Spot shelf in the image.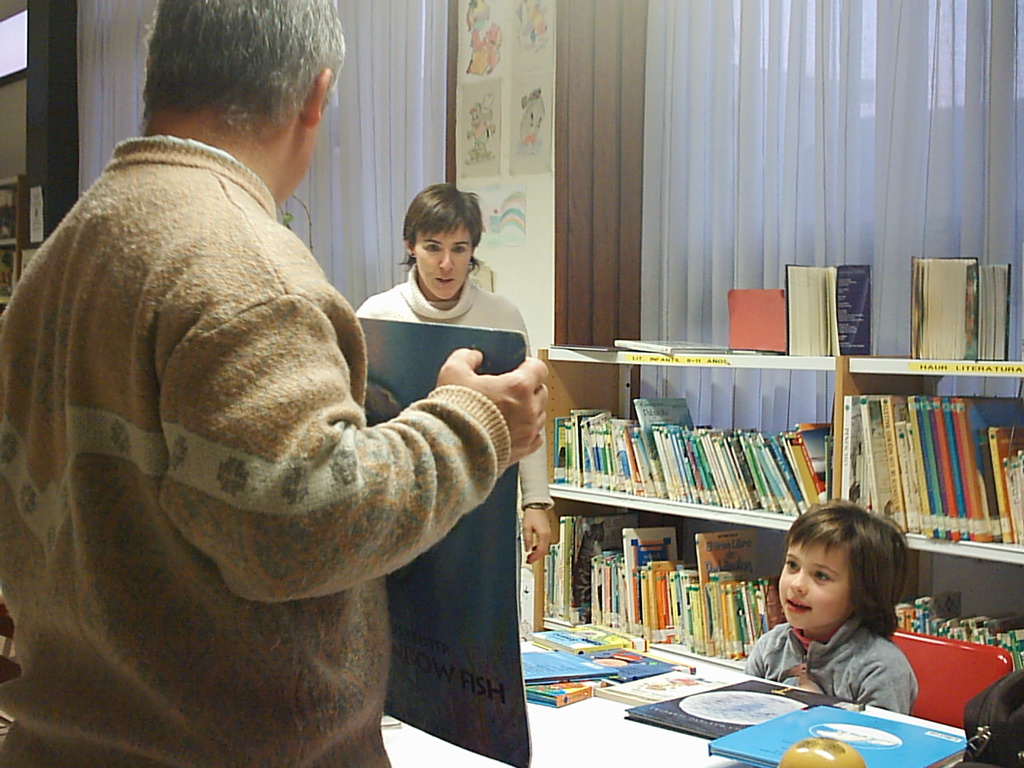
shelf found at 523,486,833,653.
